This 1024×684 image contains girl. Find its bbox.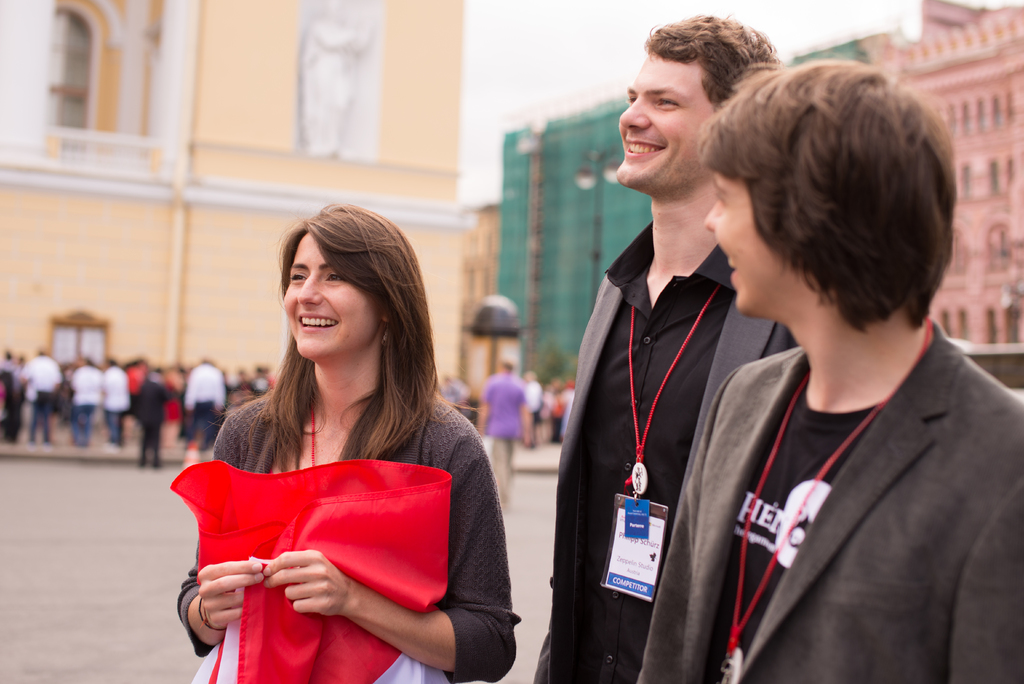
(left=172, top=200, right=519, bottom=683).
